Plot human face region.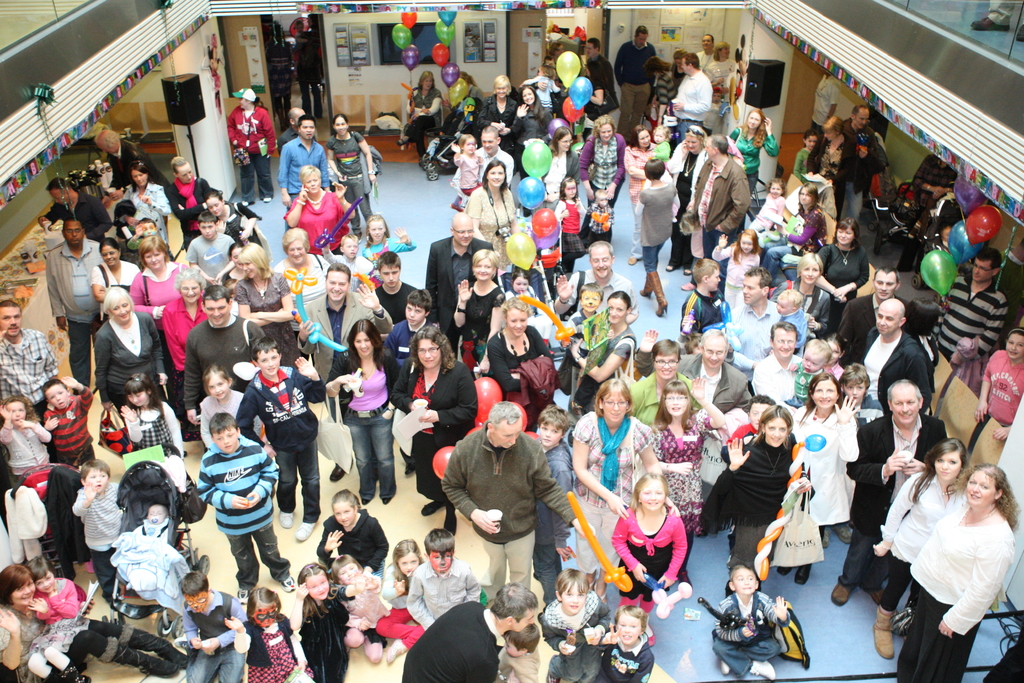
Plotted at region(426, 554, 450, 573).
